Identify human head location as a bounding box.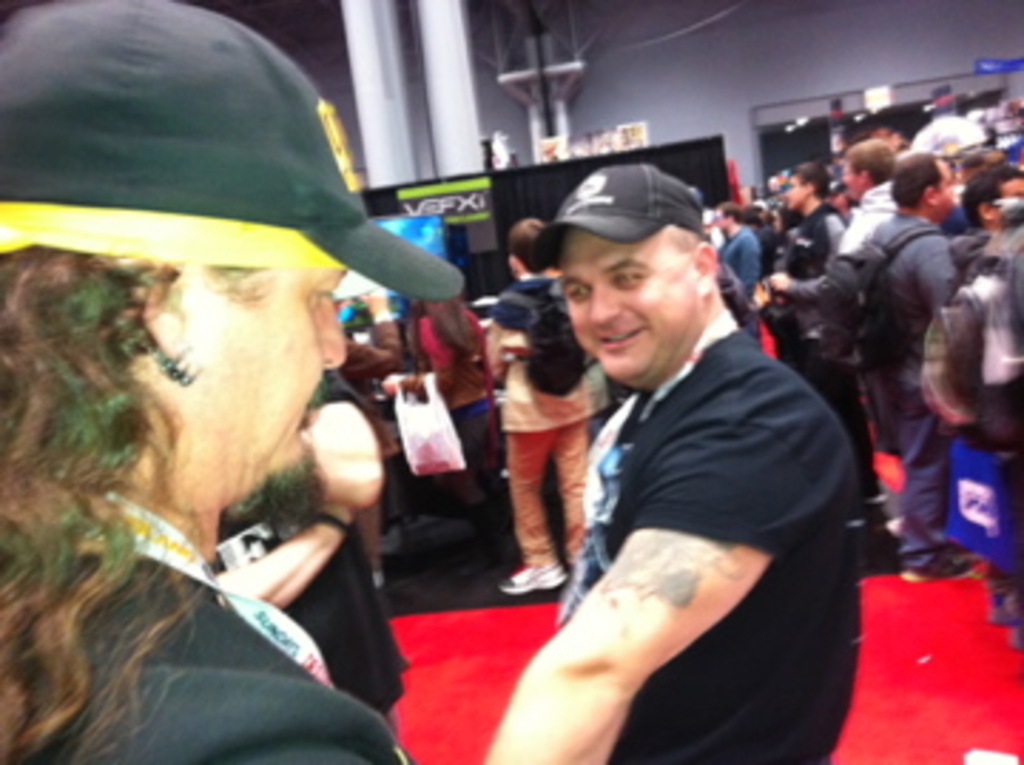
{"x1": 535, "y1": 165, "x2": 740, "y2": 367}.
